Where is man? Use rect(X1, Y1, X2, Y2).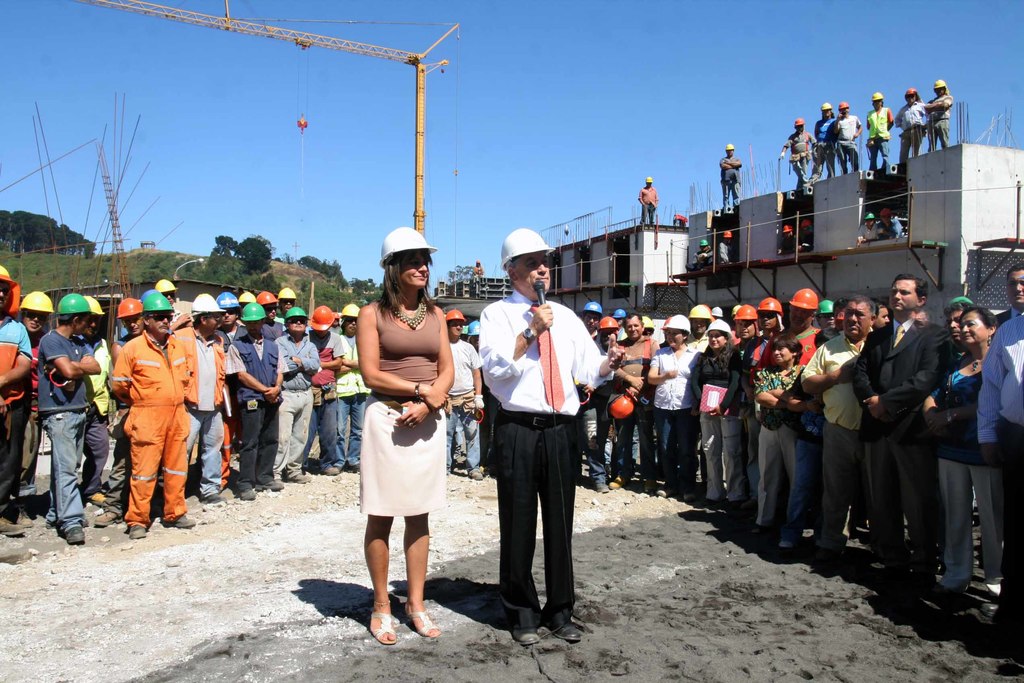
rect(636, 176, 657, 222).
